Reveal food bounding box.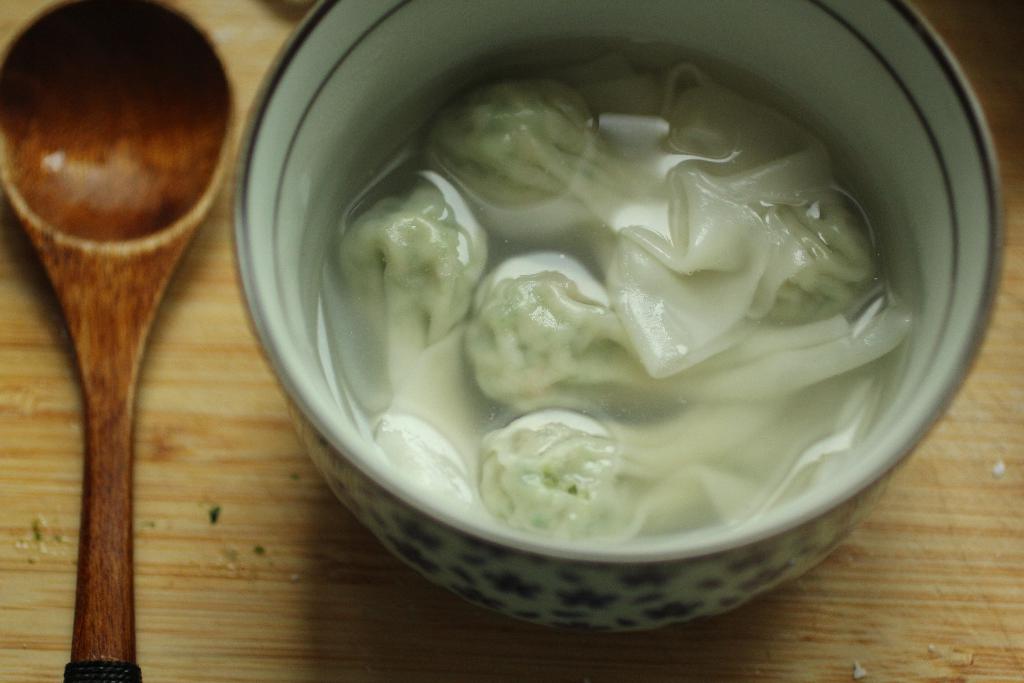
Revealed: l=227, t=53, r=998, b=570.
